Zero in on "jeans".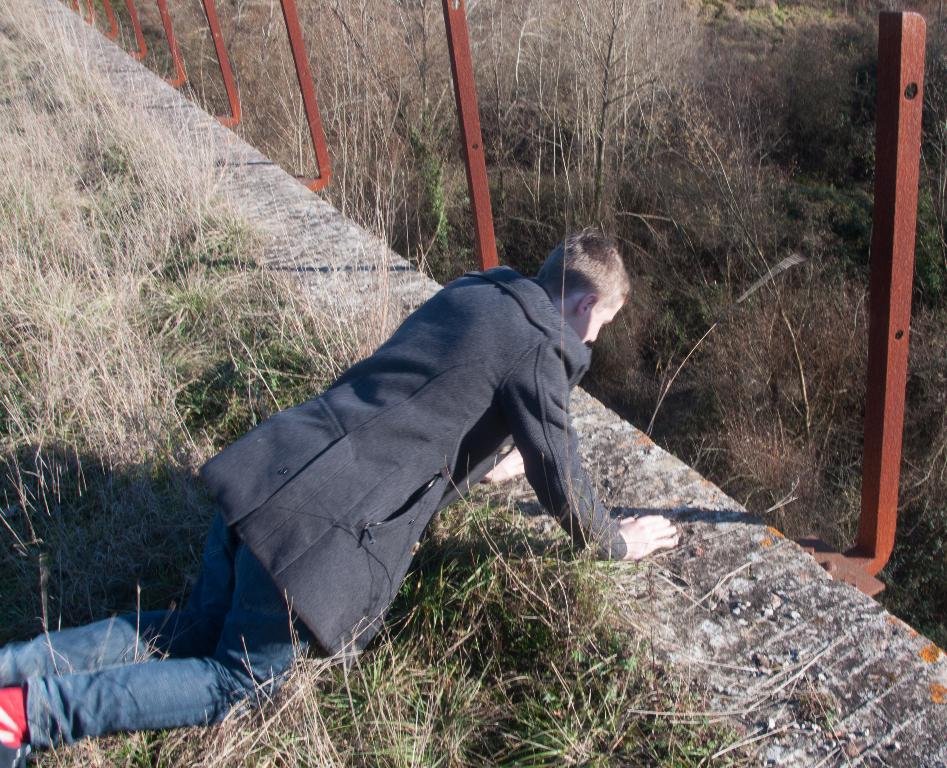
Zeroed in: (left=0, top=502, right=319, bottom=748).
